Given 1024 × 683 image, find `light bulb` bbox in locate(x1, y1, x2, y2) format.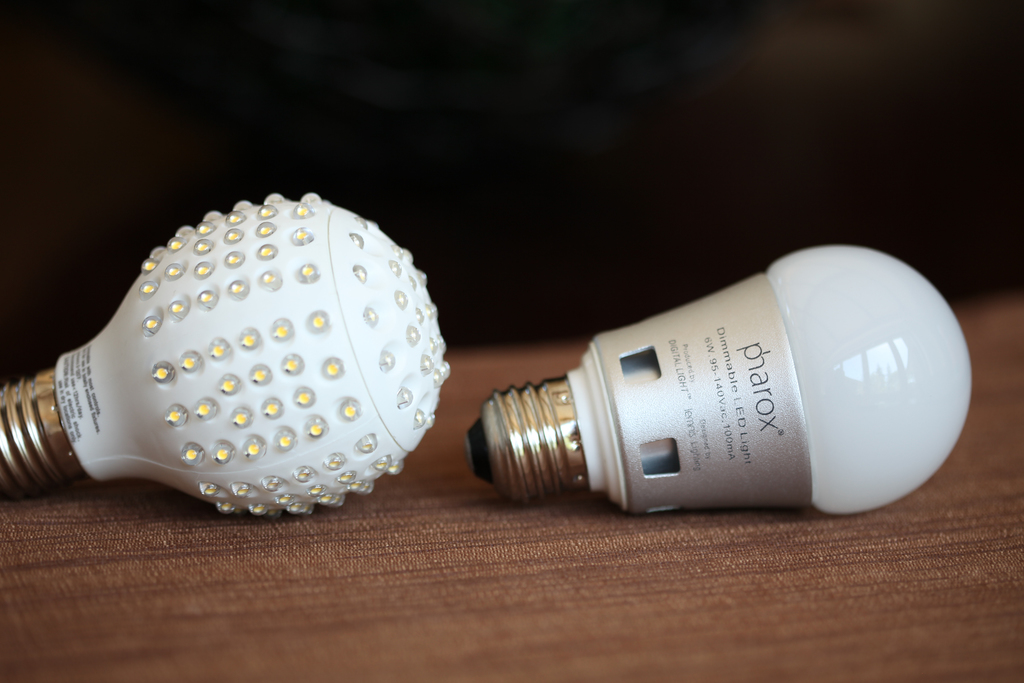
locate(466, 245, 972, 516).
